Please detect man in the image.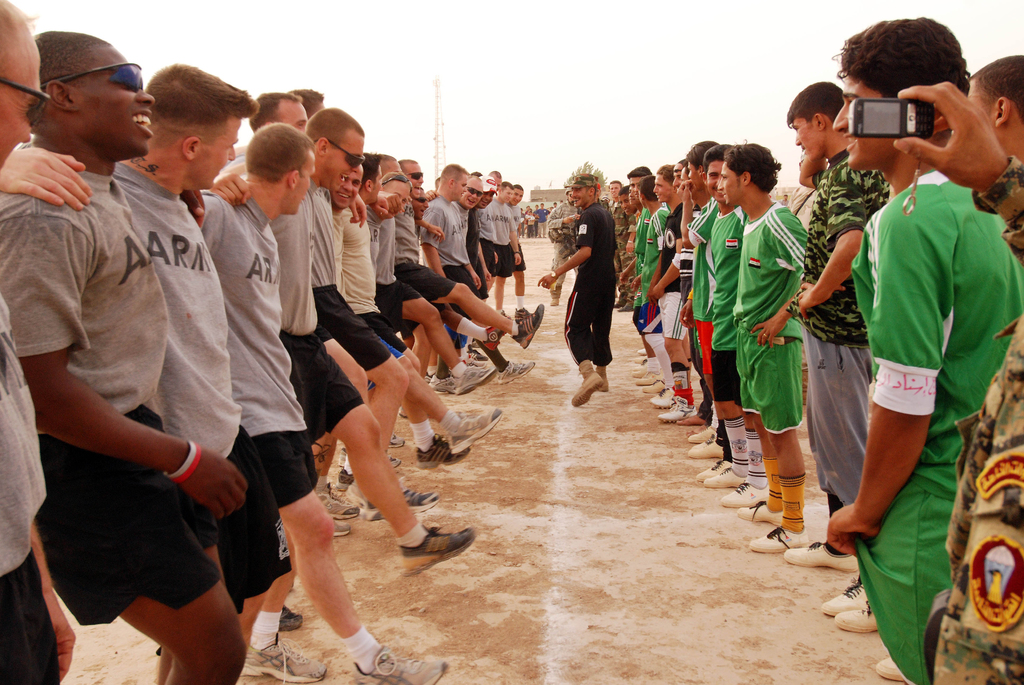
785/79/894/629.
